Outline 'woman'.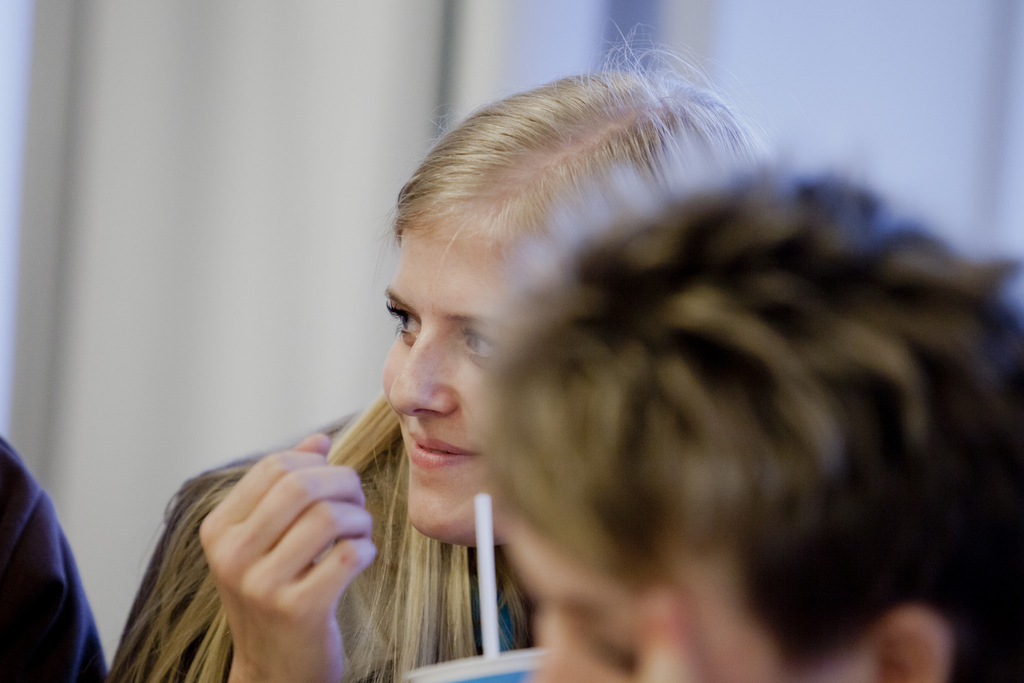
Outline: bbox=[483, 162, 1023, 682].
